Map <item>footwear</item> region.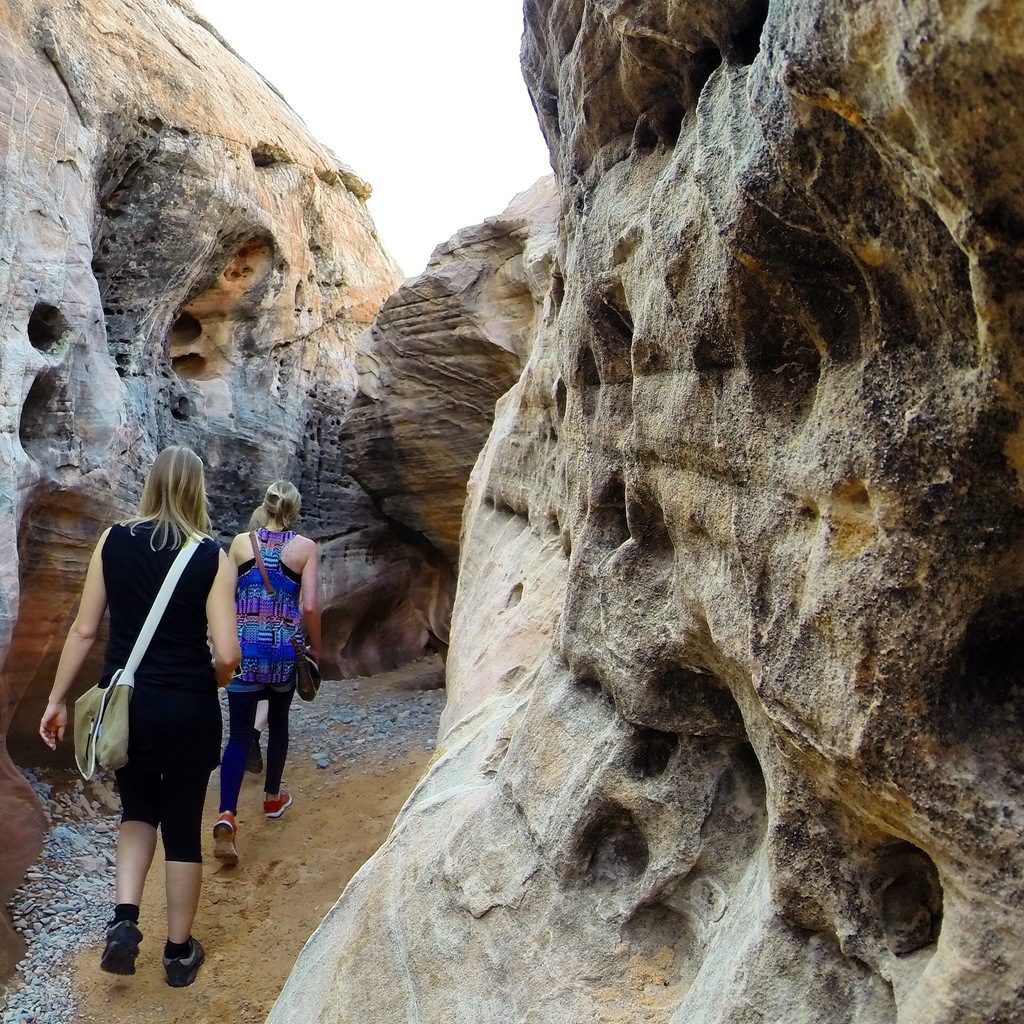
Mapped to detection(99, 919, 141, 982).
